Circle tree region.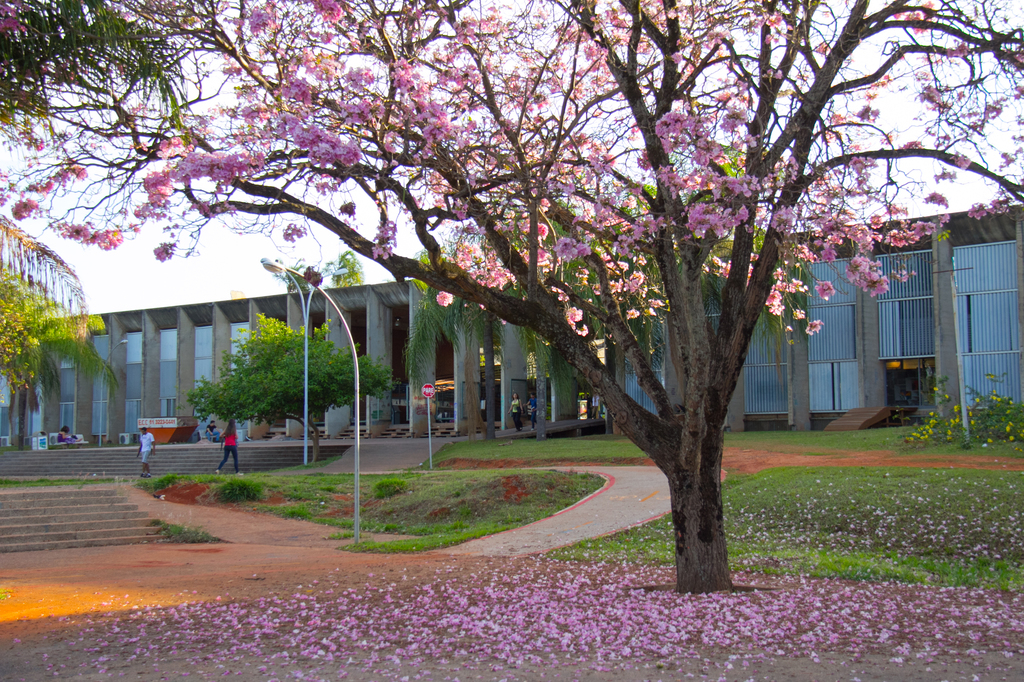
Region: box=[278, 257, 377, 345].
